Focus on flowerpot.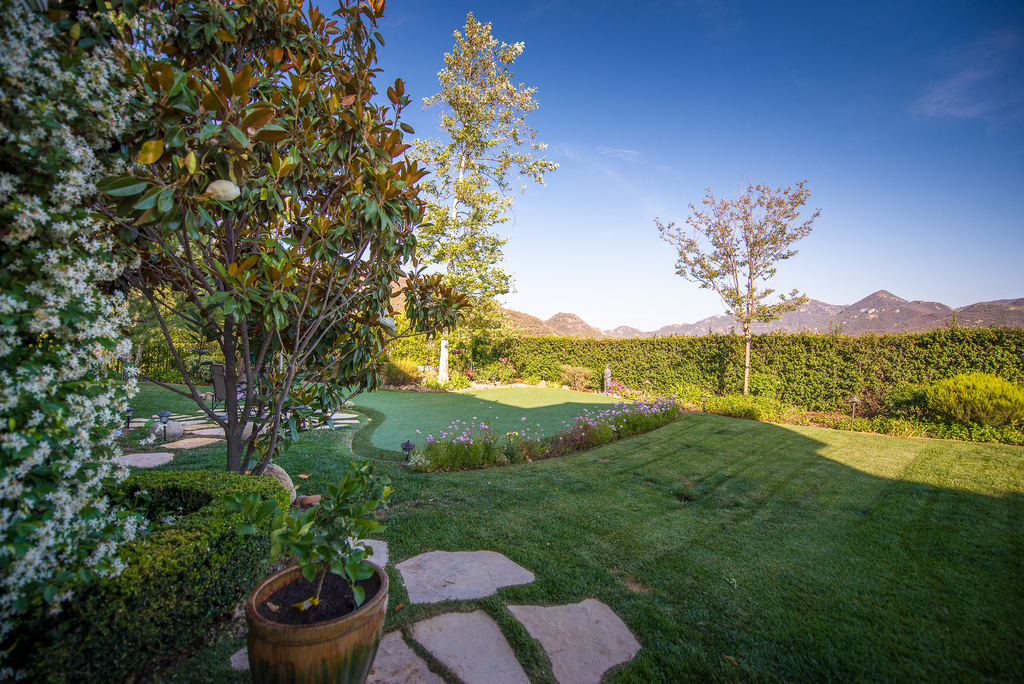
Focused at 247/554/388/680.
